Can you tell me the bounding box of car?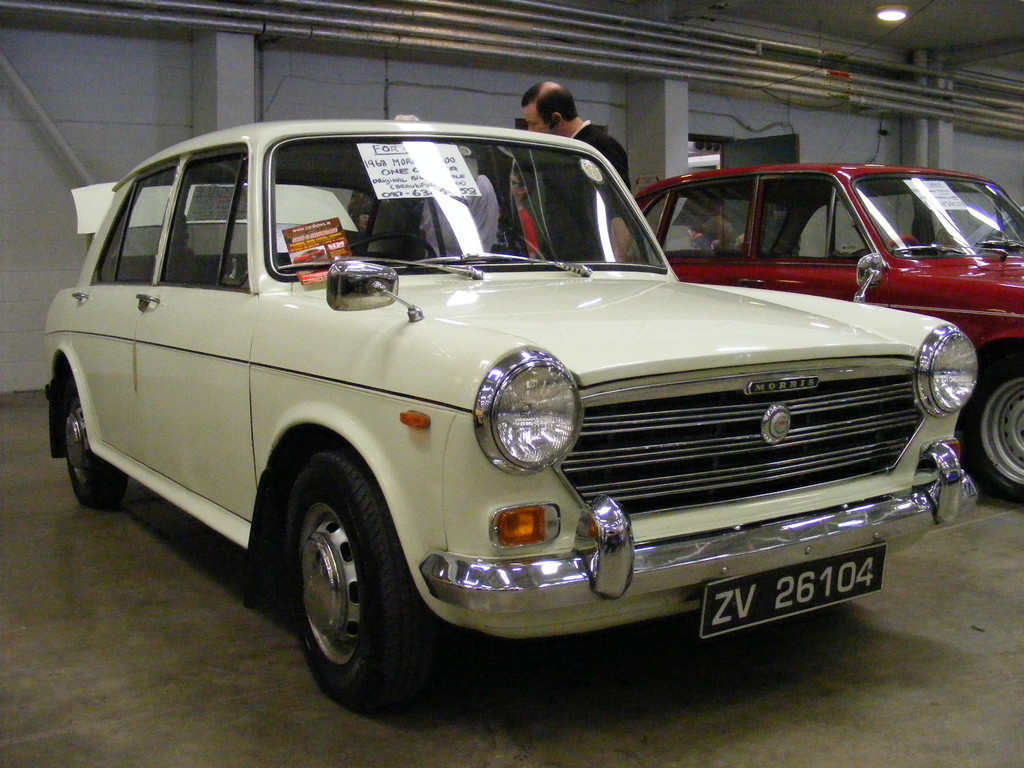
39, 109, 994, 723.
